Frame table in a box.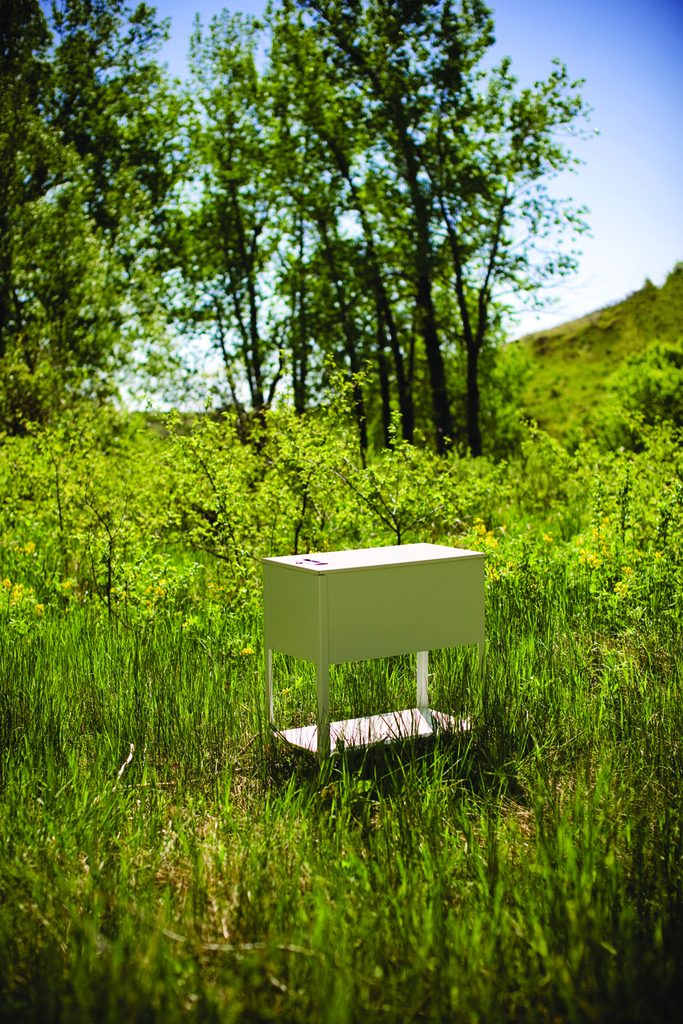
pyautogui.locateOnScreen(255, 530, 497, 781).
